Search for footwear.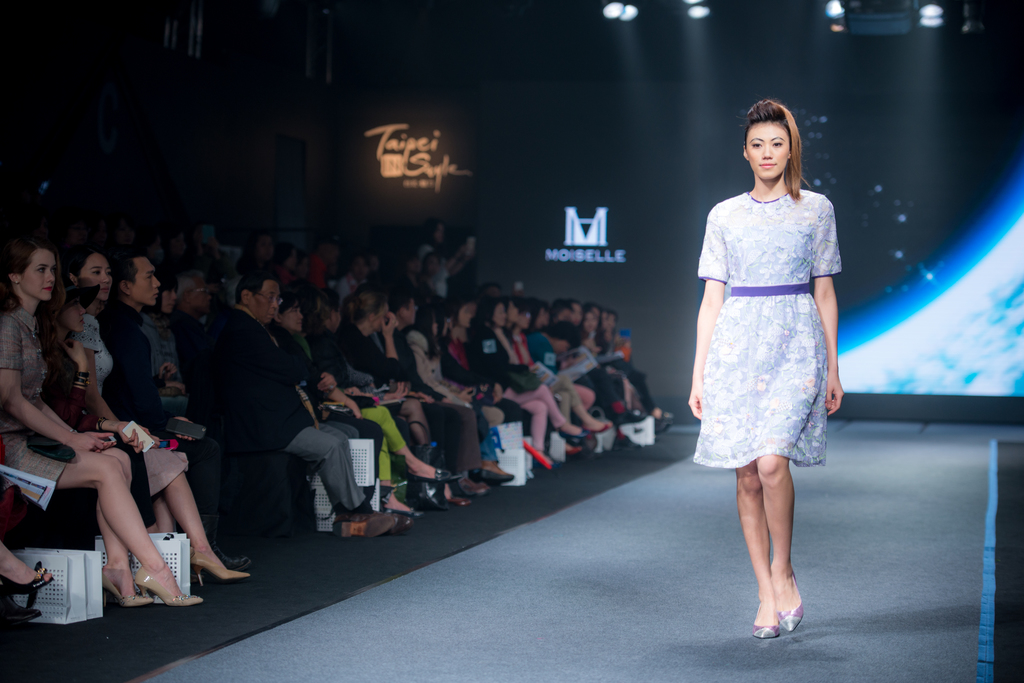
Found at select_region(412, 496, 442, 510).
